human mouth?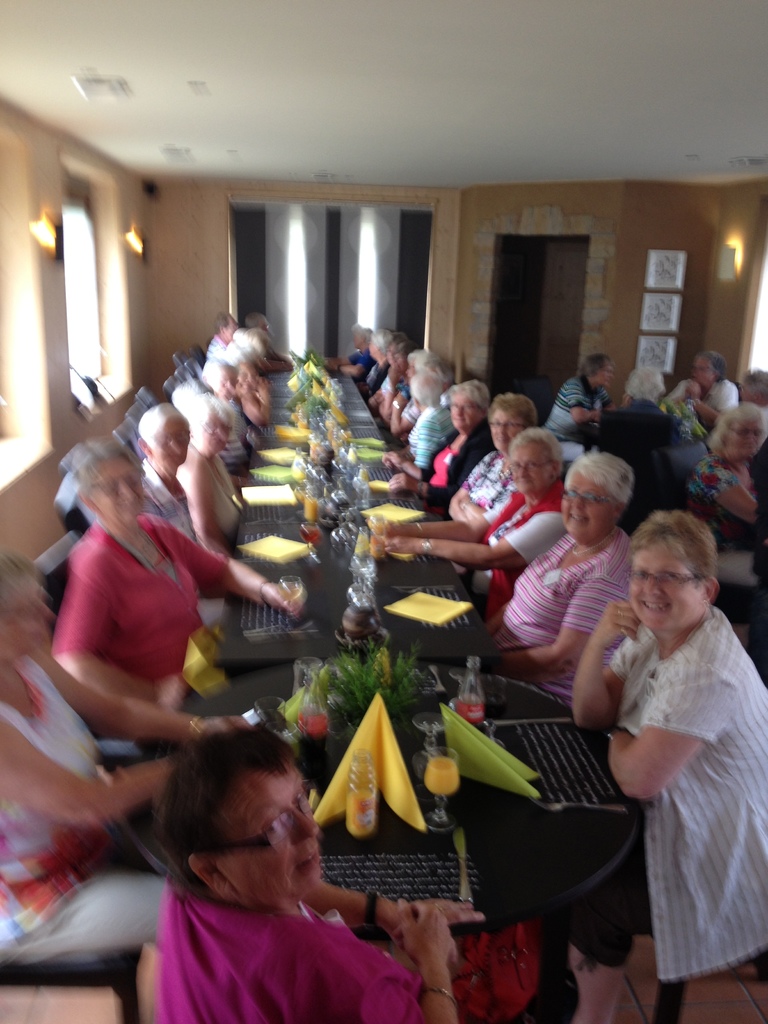
492 433 506 444
